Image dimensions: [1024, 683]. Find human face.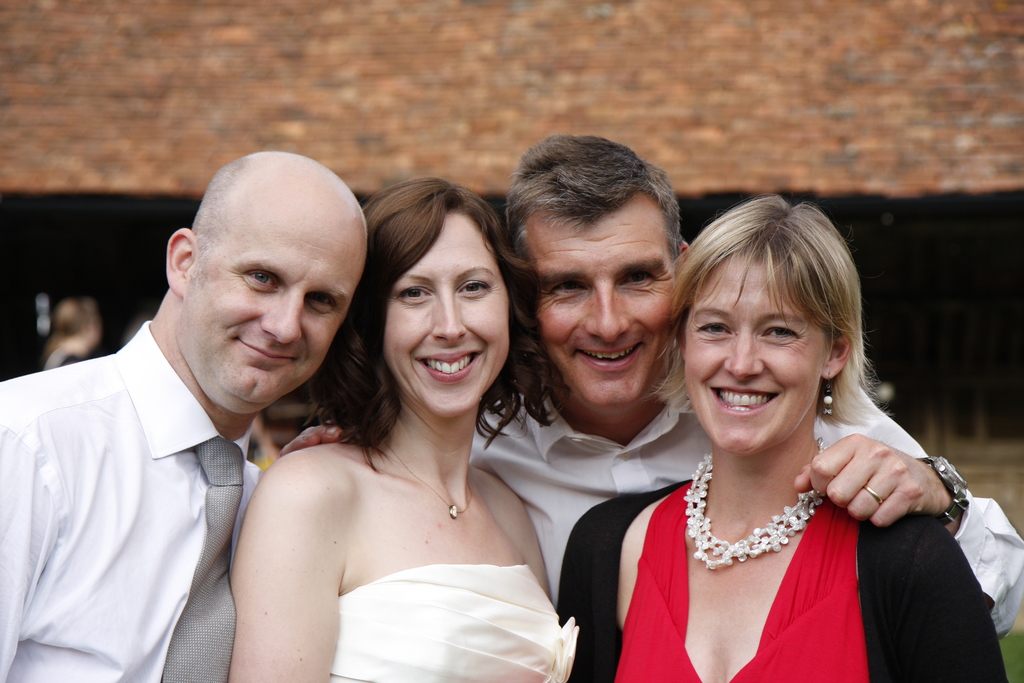
<bbox>686, 251, 829, 457</bbox>.
